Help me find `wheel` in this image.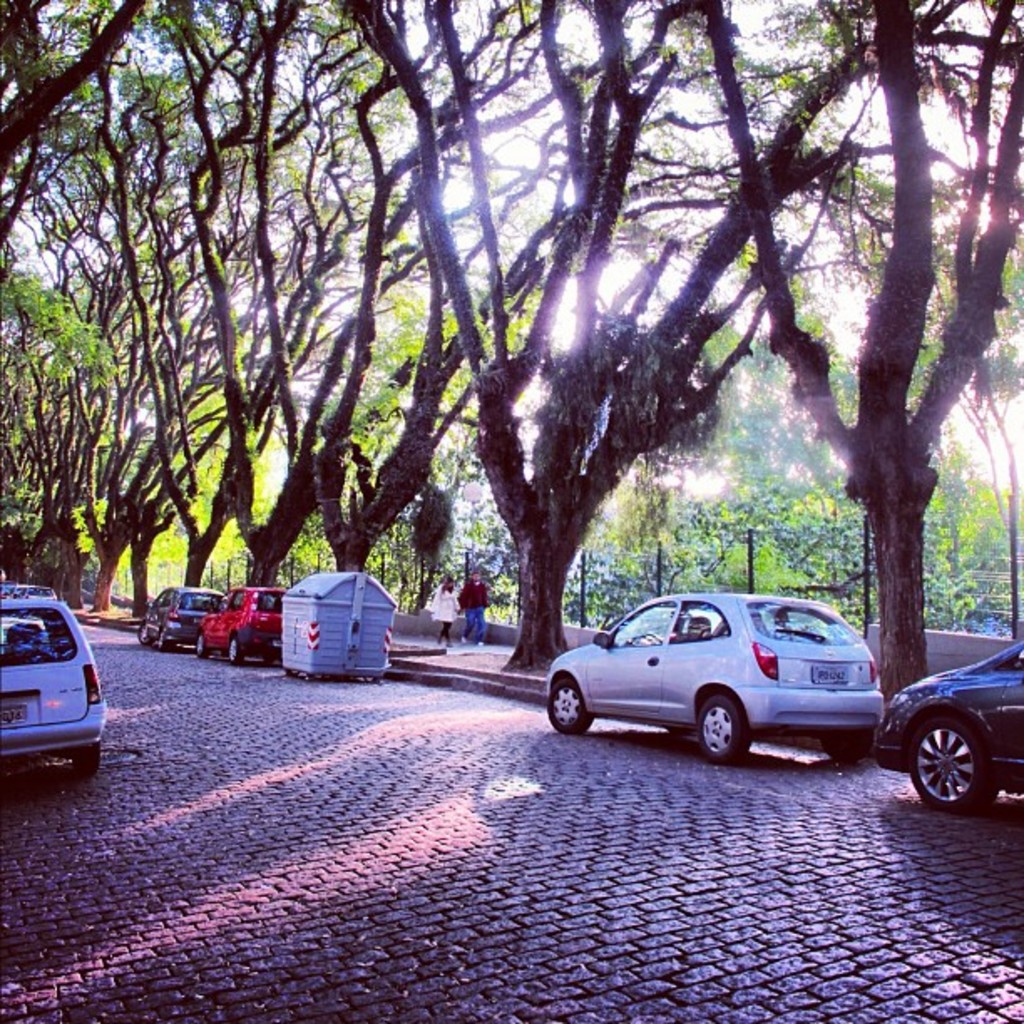
Found it: 910,708,1002,808.
